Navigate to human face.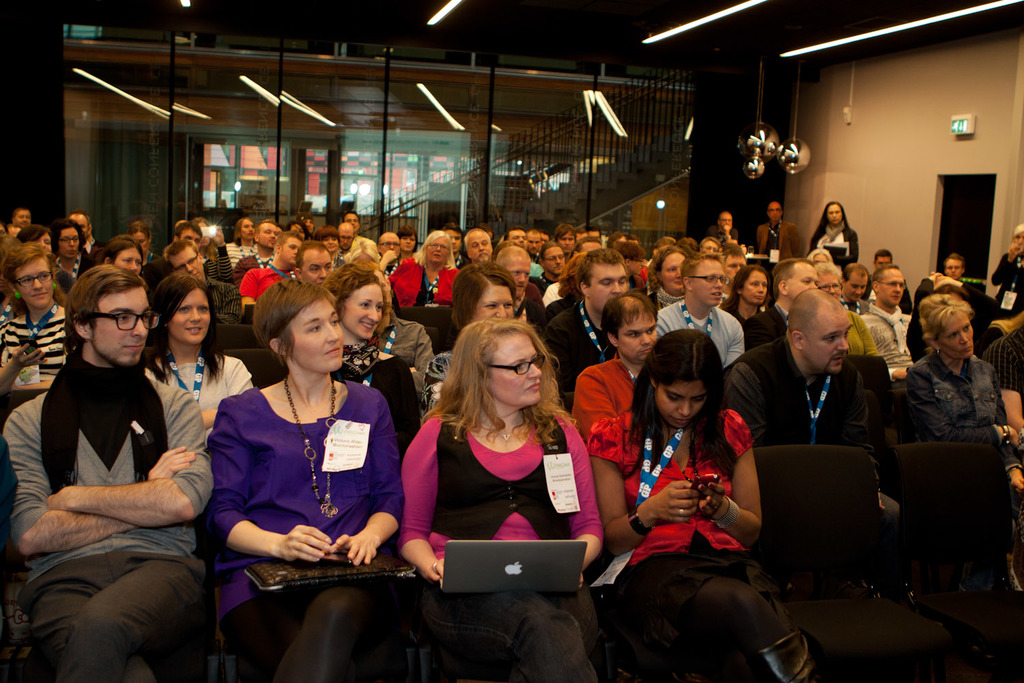
Navigation target: l=787, t=262, r=817, b=297.
